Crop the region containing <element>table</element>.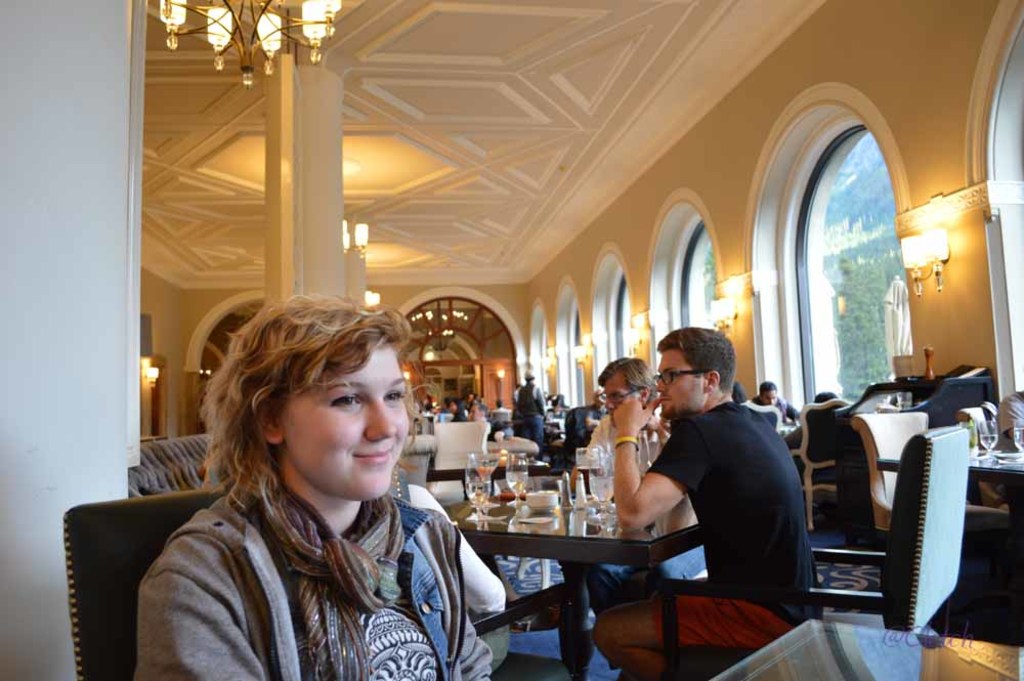
Crop region: (453, 495, 717, 642).
